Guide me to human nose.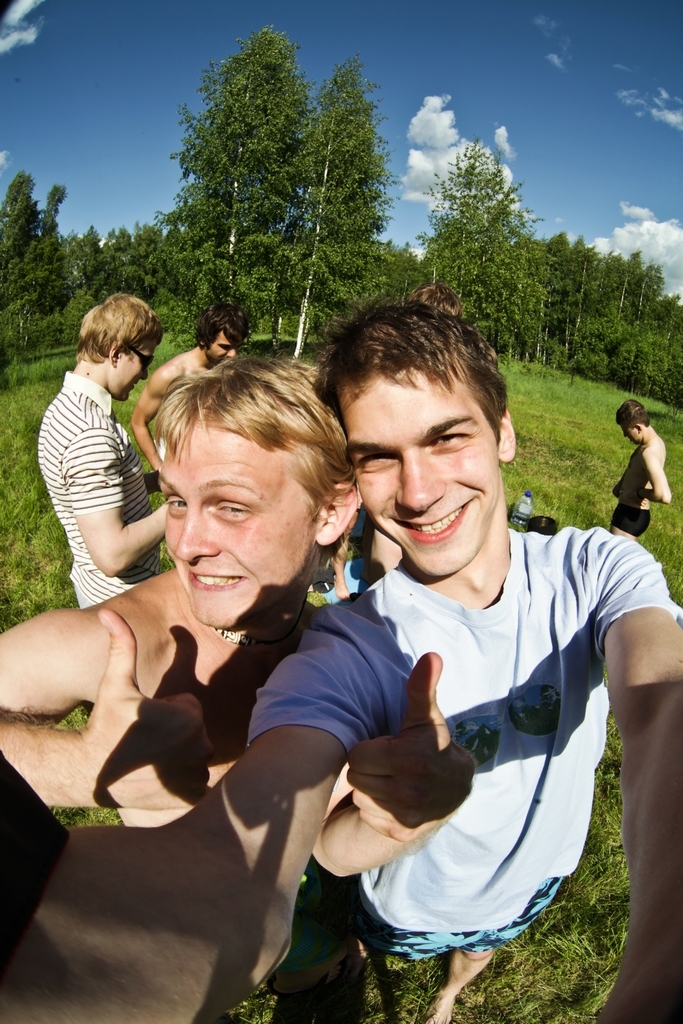
Guidance: [172,507,220,565].
